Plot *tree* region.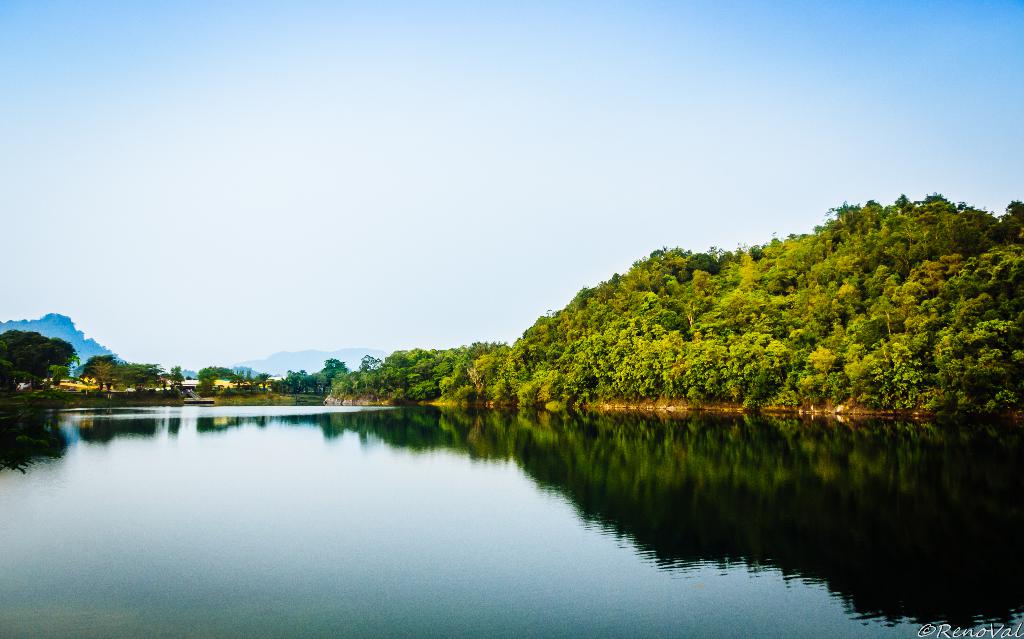
Plotted at box=[316, 356, 346, 378].
